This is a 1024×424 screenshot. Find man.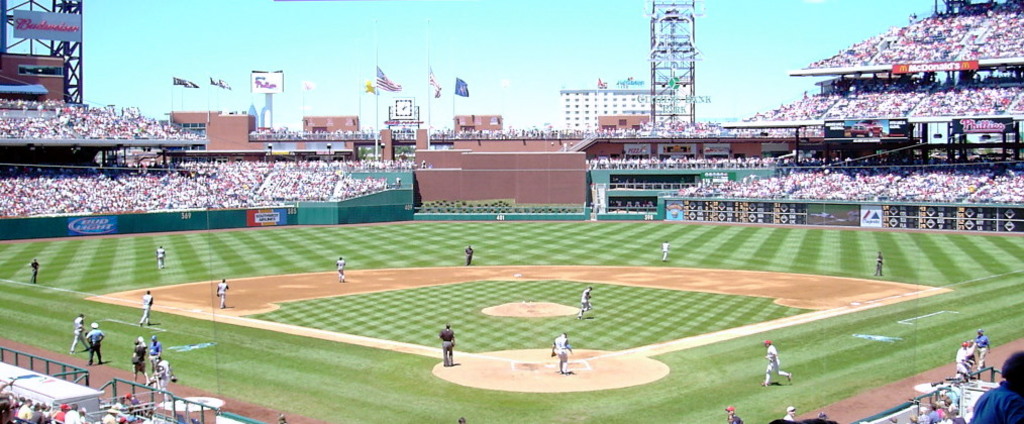
Bounding box: Rect(664, 242, 669, 261).
